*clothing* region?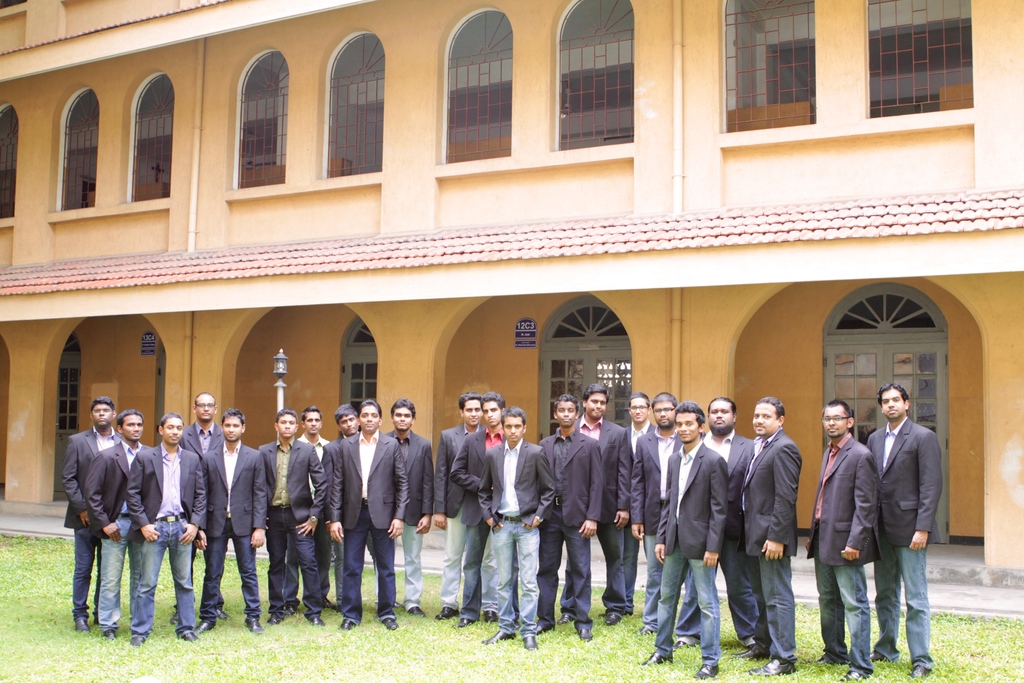
box=[806, 430, 881, 677]
